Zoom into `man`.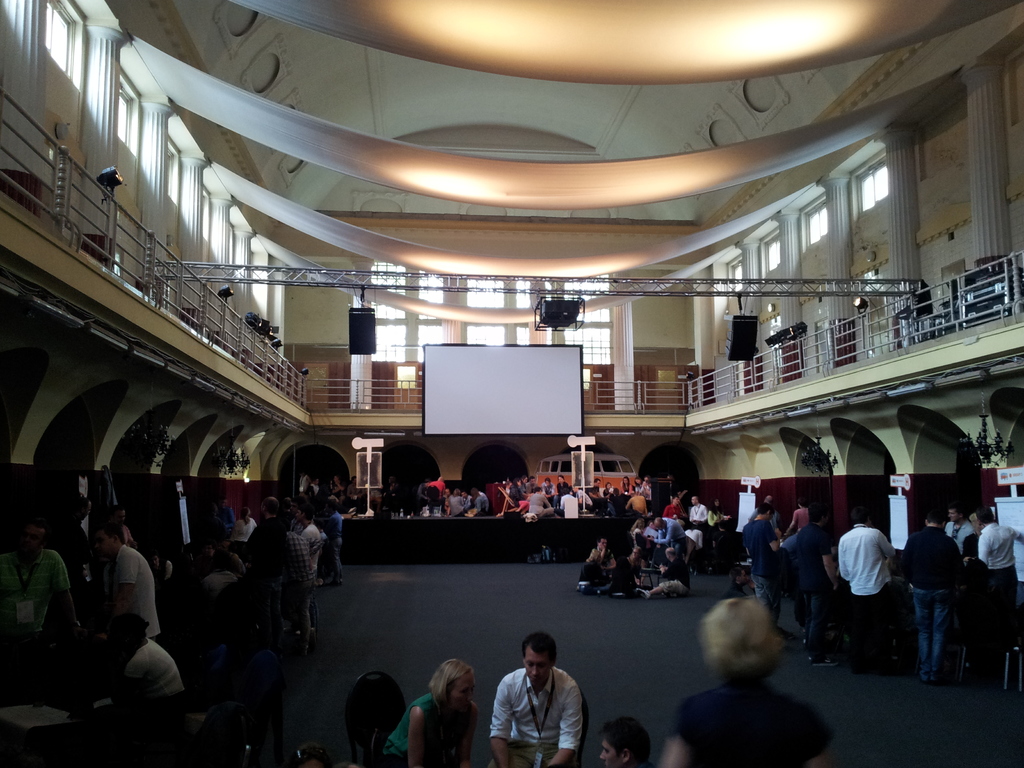
Zoom target: select_region(828, 509, 898, 670).
